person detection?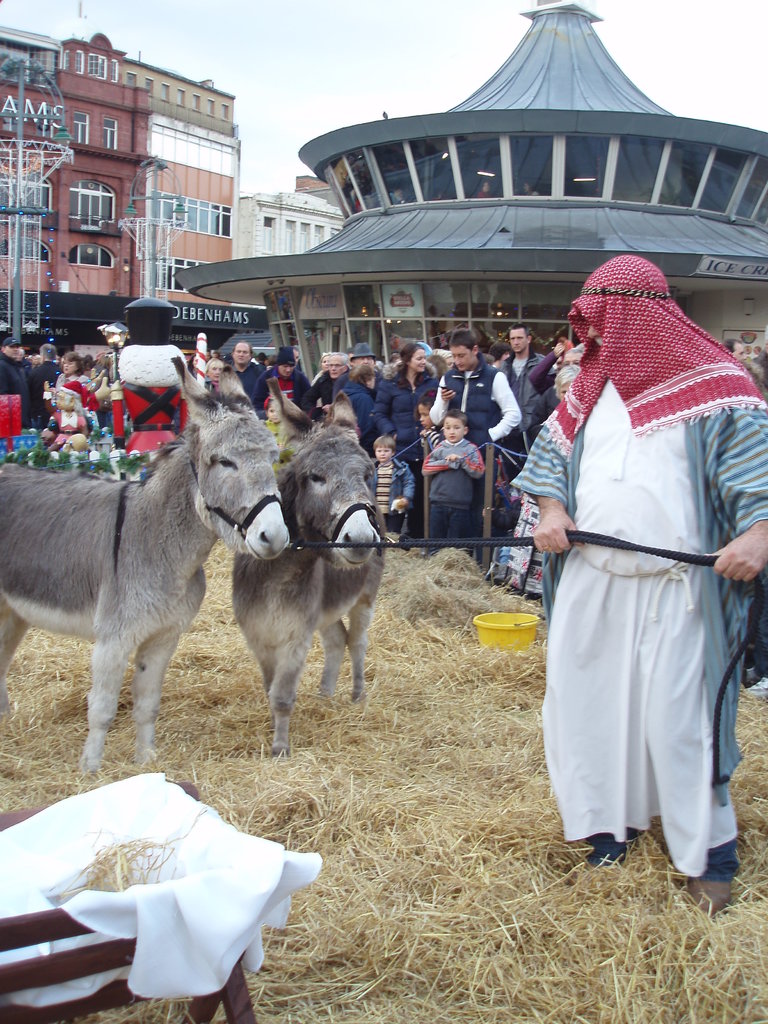
select_region(198, 355, 232, 398)
